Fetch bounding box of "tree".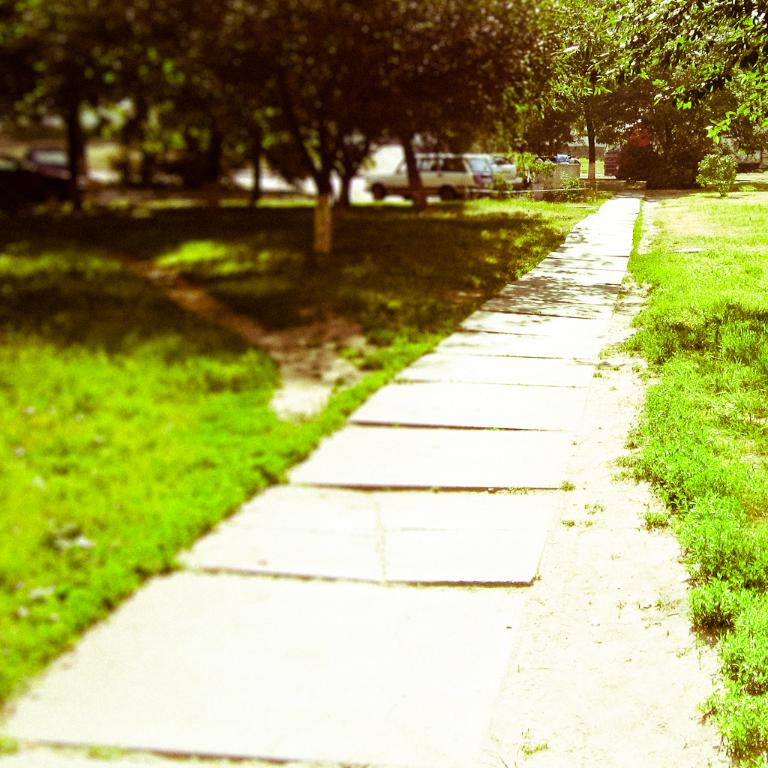
Bbox: box(550, 0, 651, 177).
